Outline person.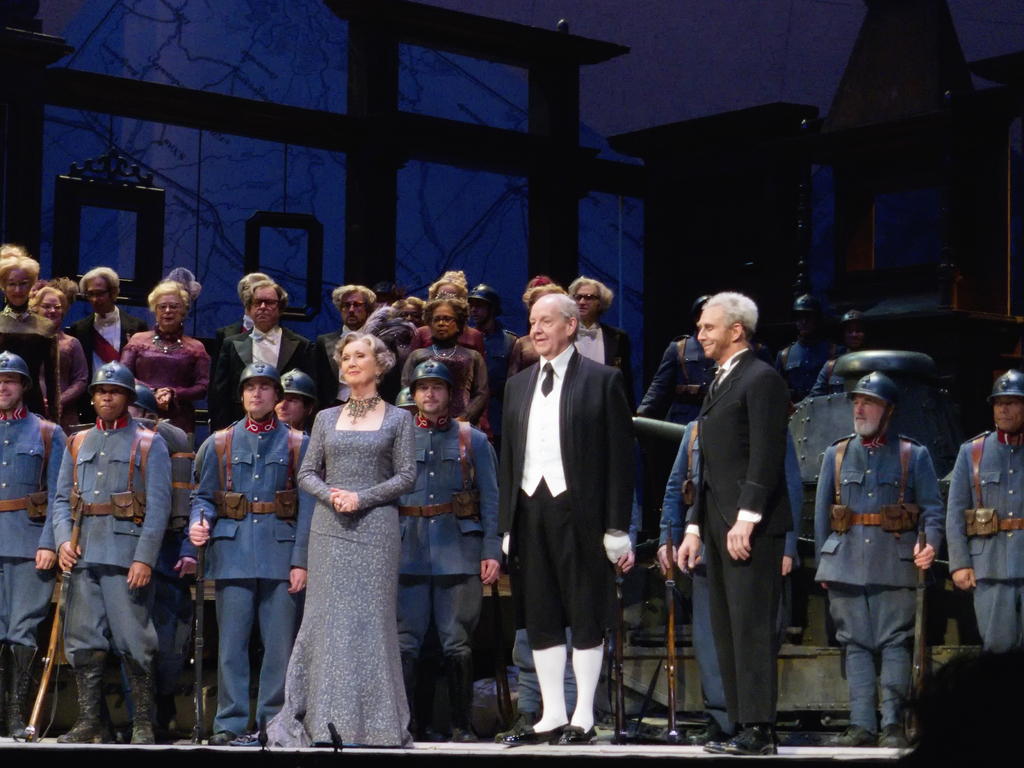
Outline: (left=305, top=279, right=380, bottom=391).
